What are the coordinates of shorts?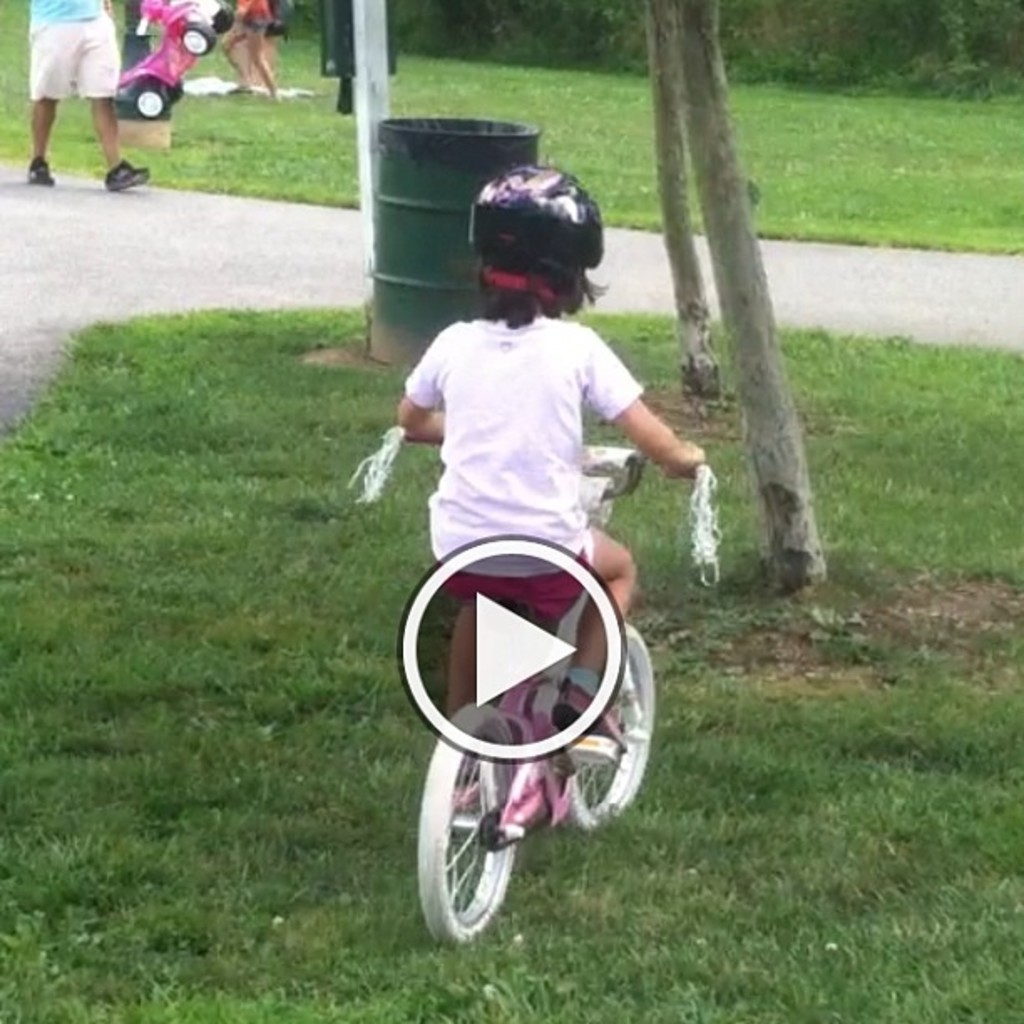
bbox(435, 544, 582, 619).
